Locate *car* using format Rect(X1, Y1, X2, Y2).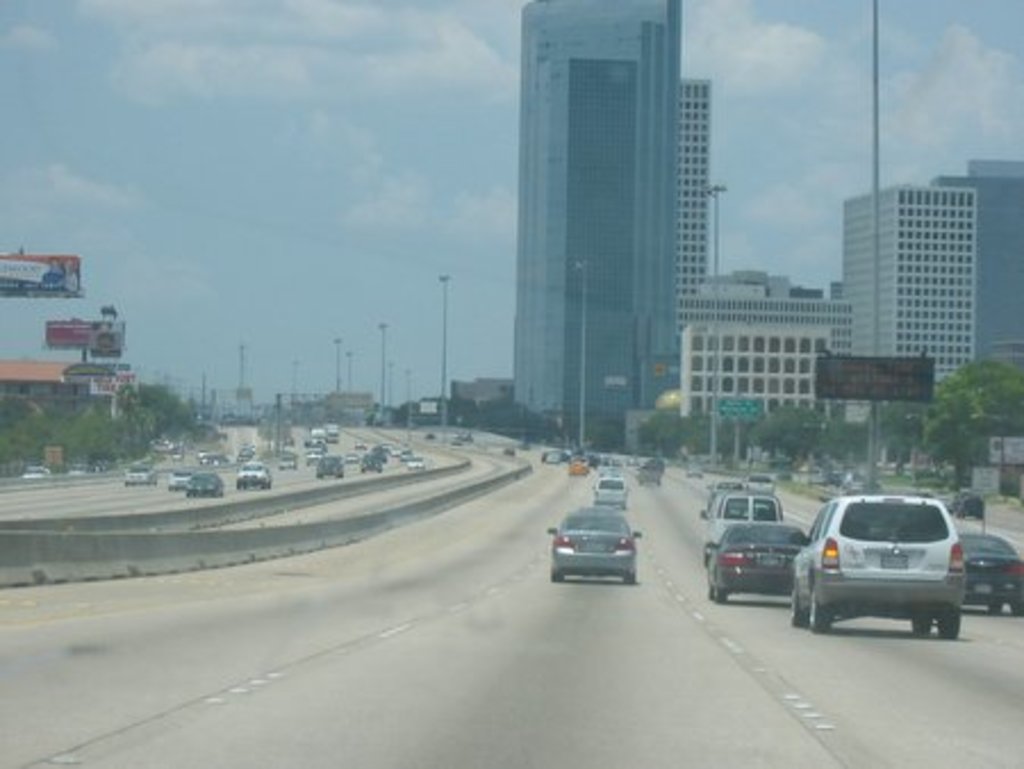
Rect(544, 505, 644, 585).
